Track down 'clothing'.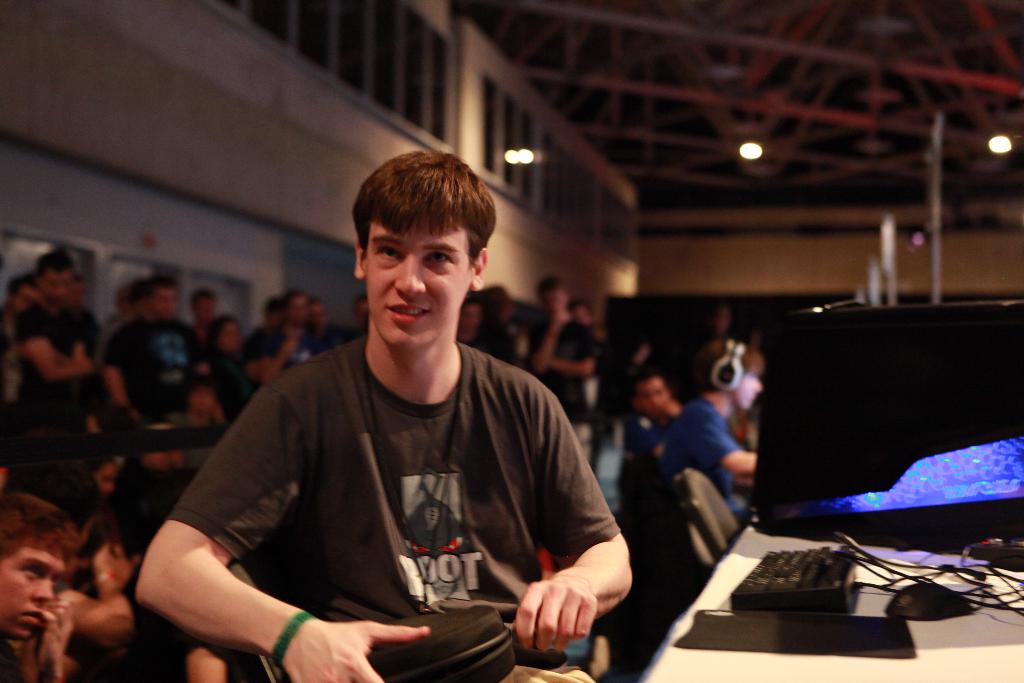
Tracked to l=239, t=322, r=329, b=373.
